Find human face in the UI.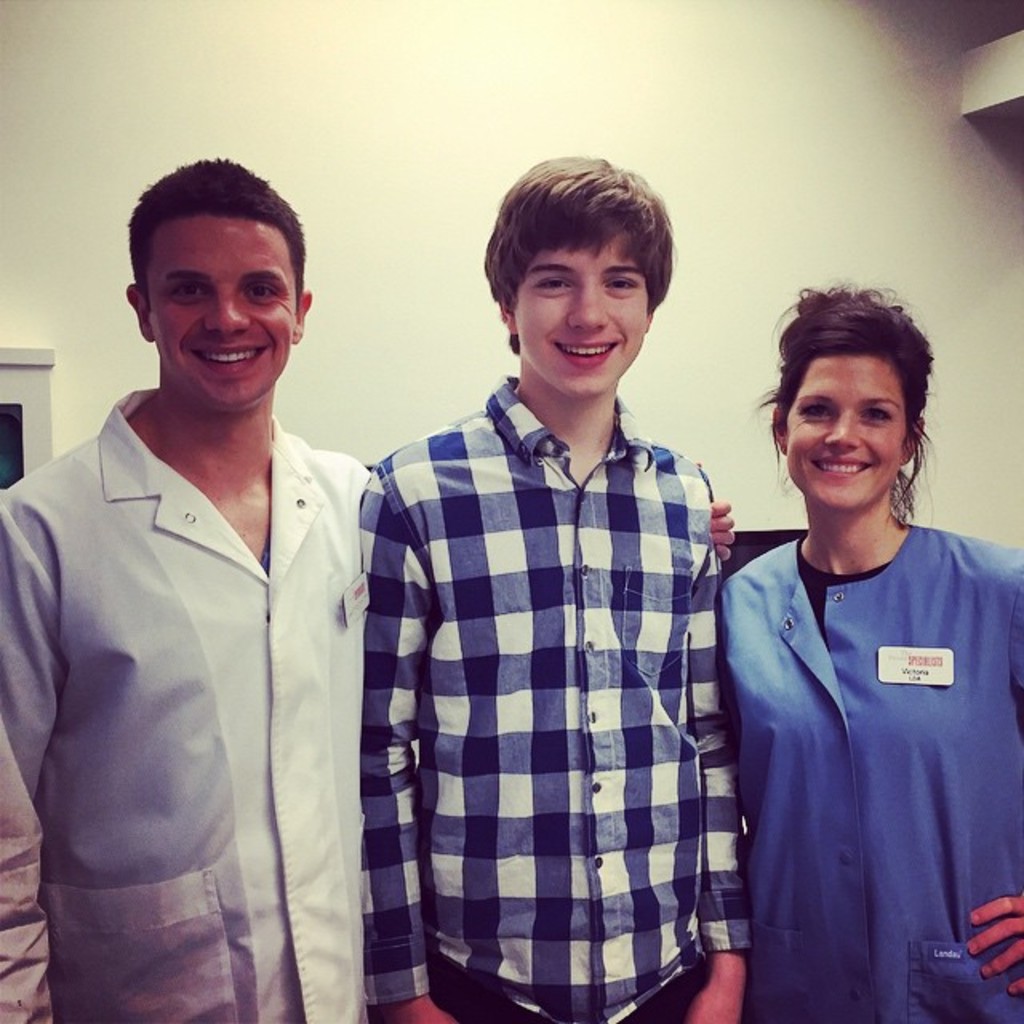
UI element at (left=518, top=237, right=643, bottom=395).
